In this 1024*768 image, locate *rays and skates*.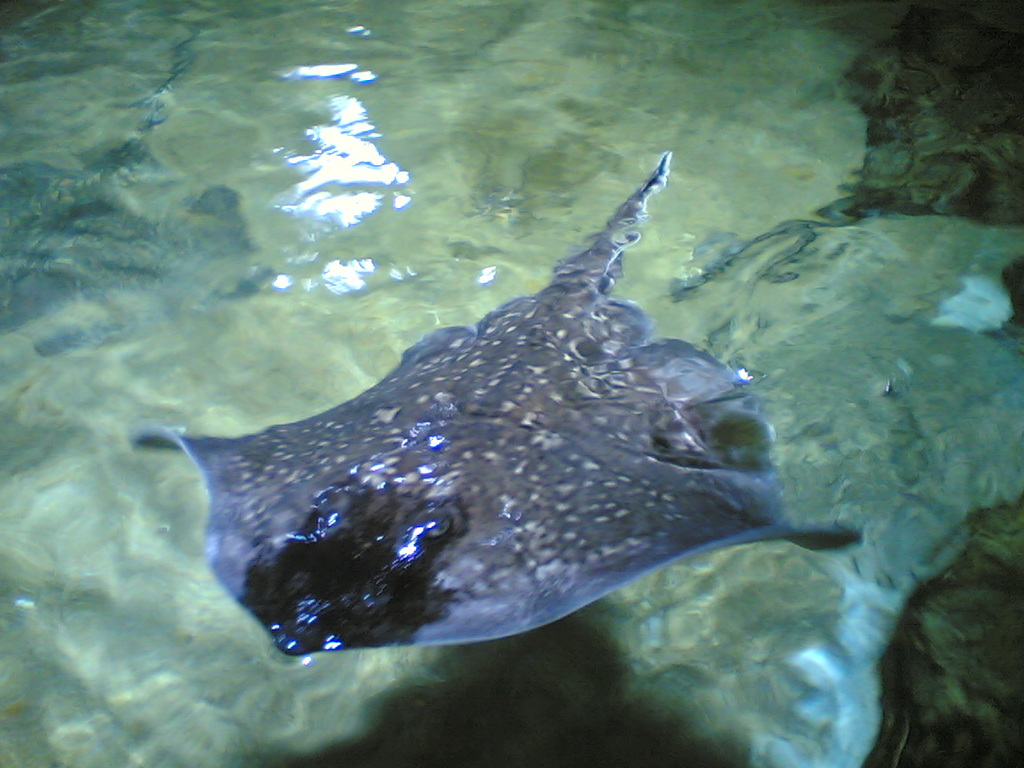
Bounding box: {"left": 126, "top": 152, "right": 861, "bottom": 659}.
